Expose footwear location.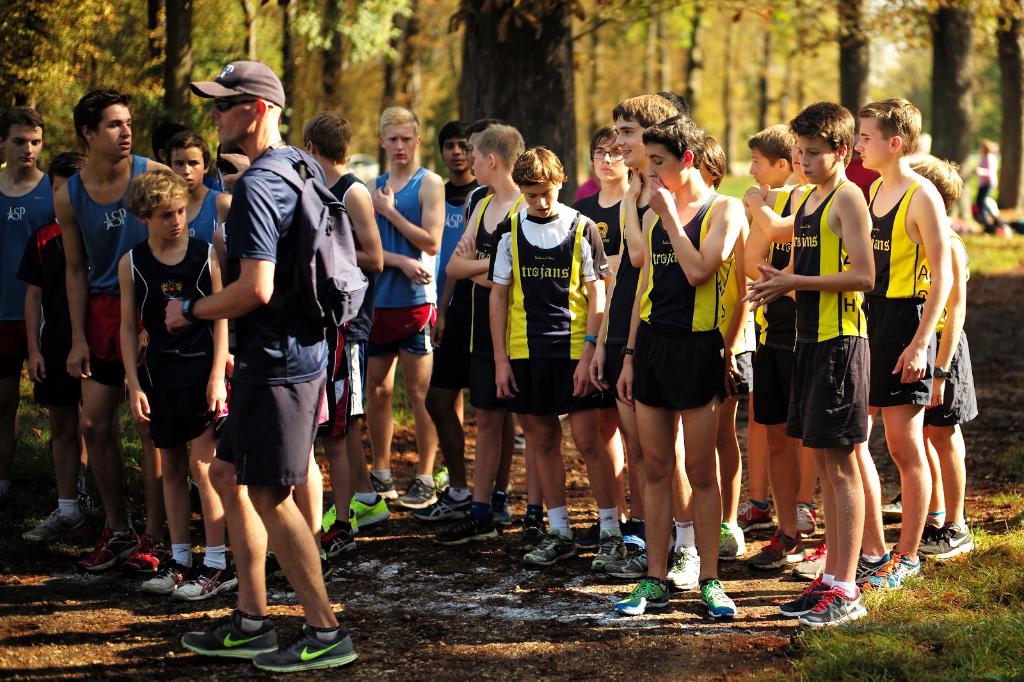
Exposed at rect(624, 532, 645, 560).
